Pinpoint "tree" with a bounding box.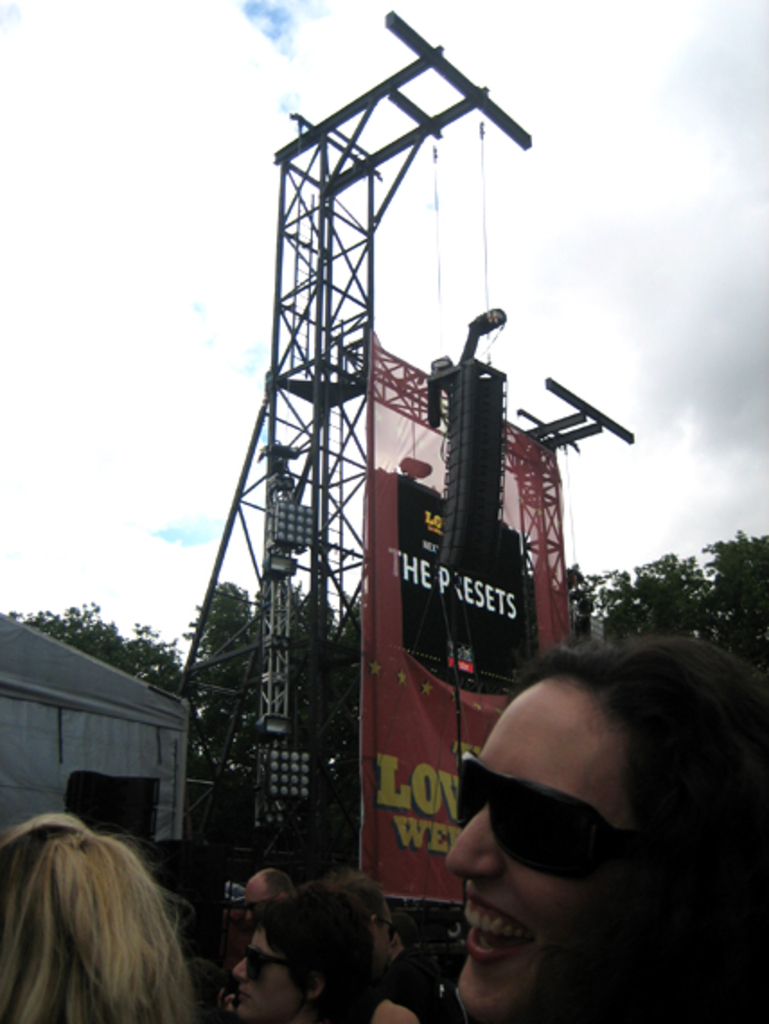
<bbox>181, 569, 250, 781</bbox>.
